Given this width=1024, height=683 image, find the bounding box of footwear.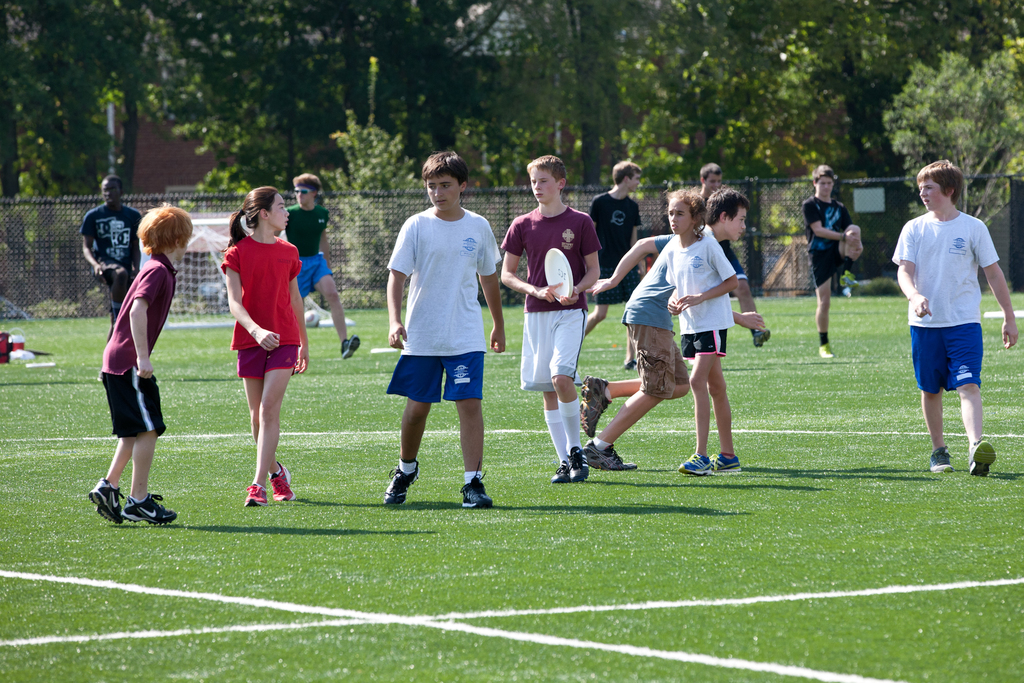
box(929, 440, 952, 475).
